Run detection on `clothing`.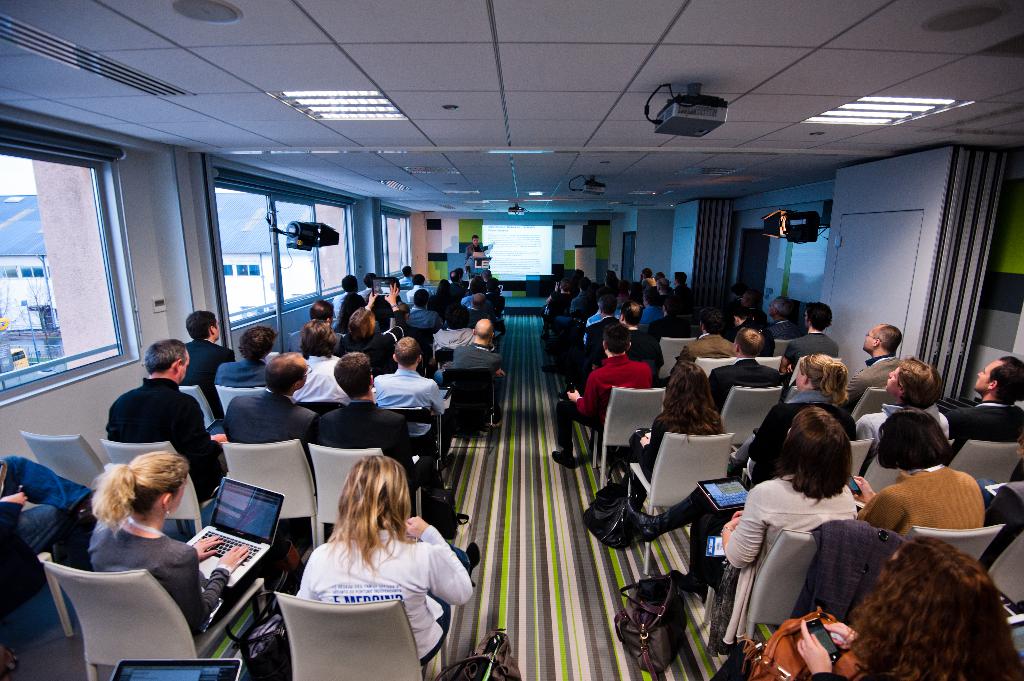
Result: [left=217, top=362, right=268, bottom=385].
